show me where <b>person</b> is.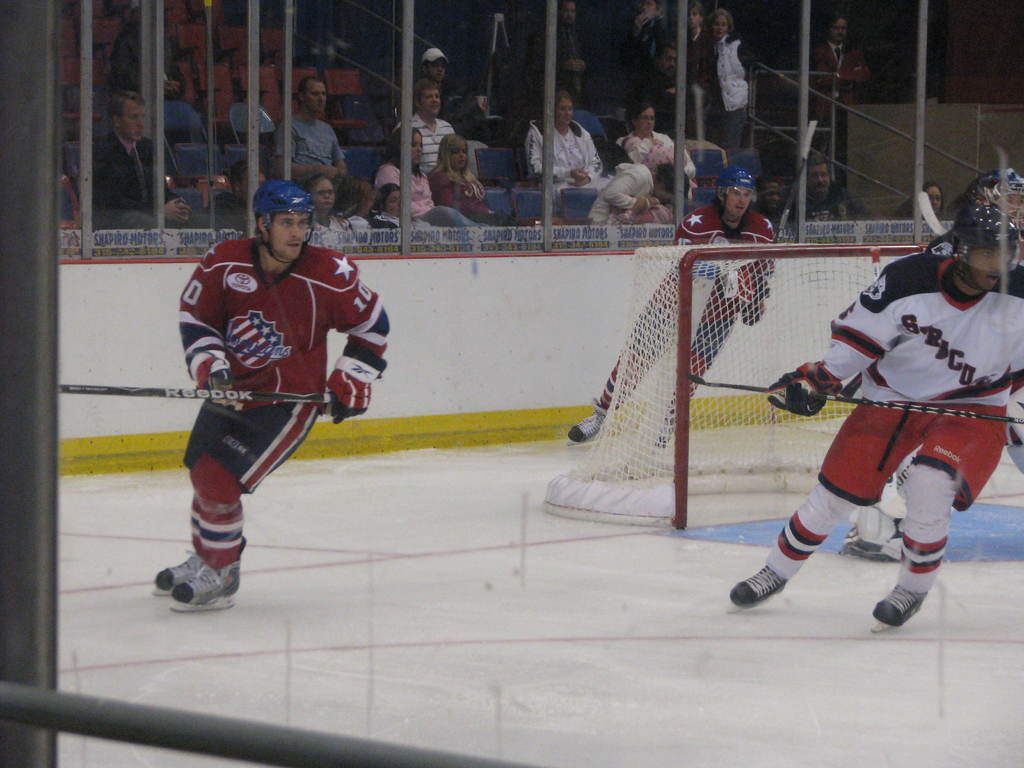
<b>person</b> is at rect(804, 8, 872, 170).
